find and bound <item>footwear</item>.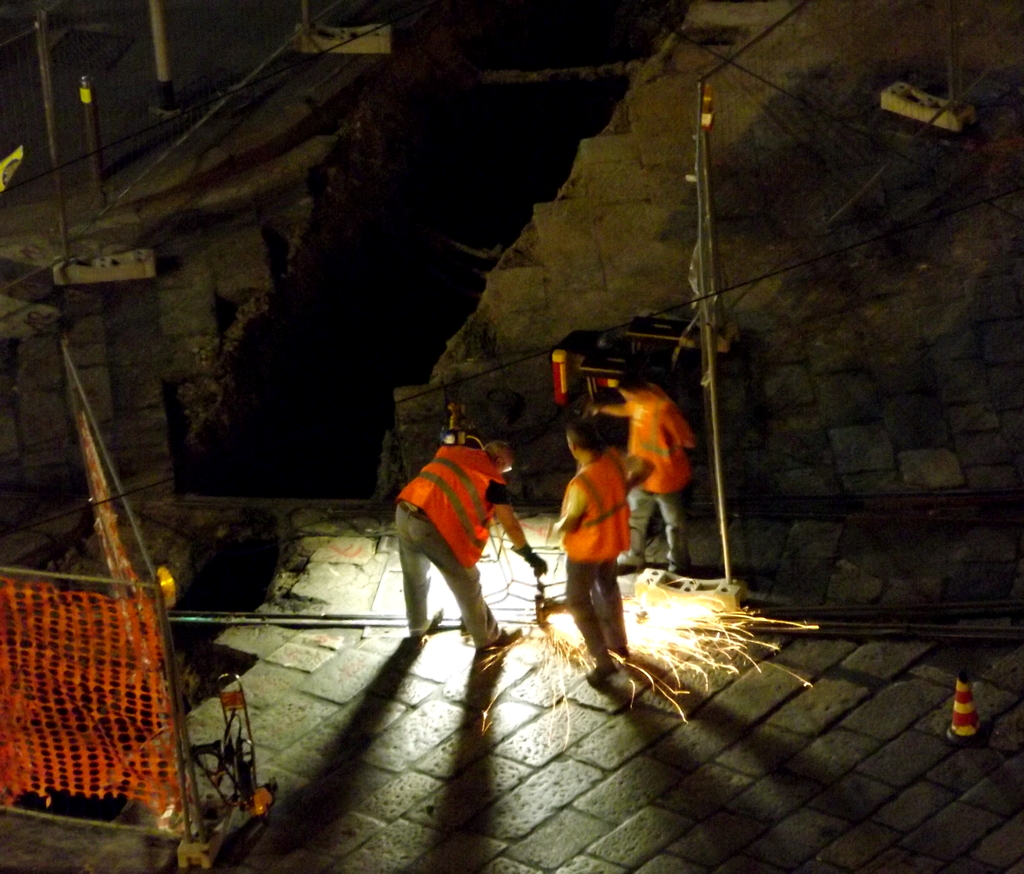
Bound: 618, 560, 634, 575.
